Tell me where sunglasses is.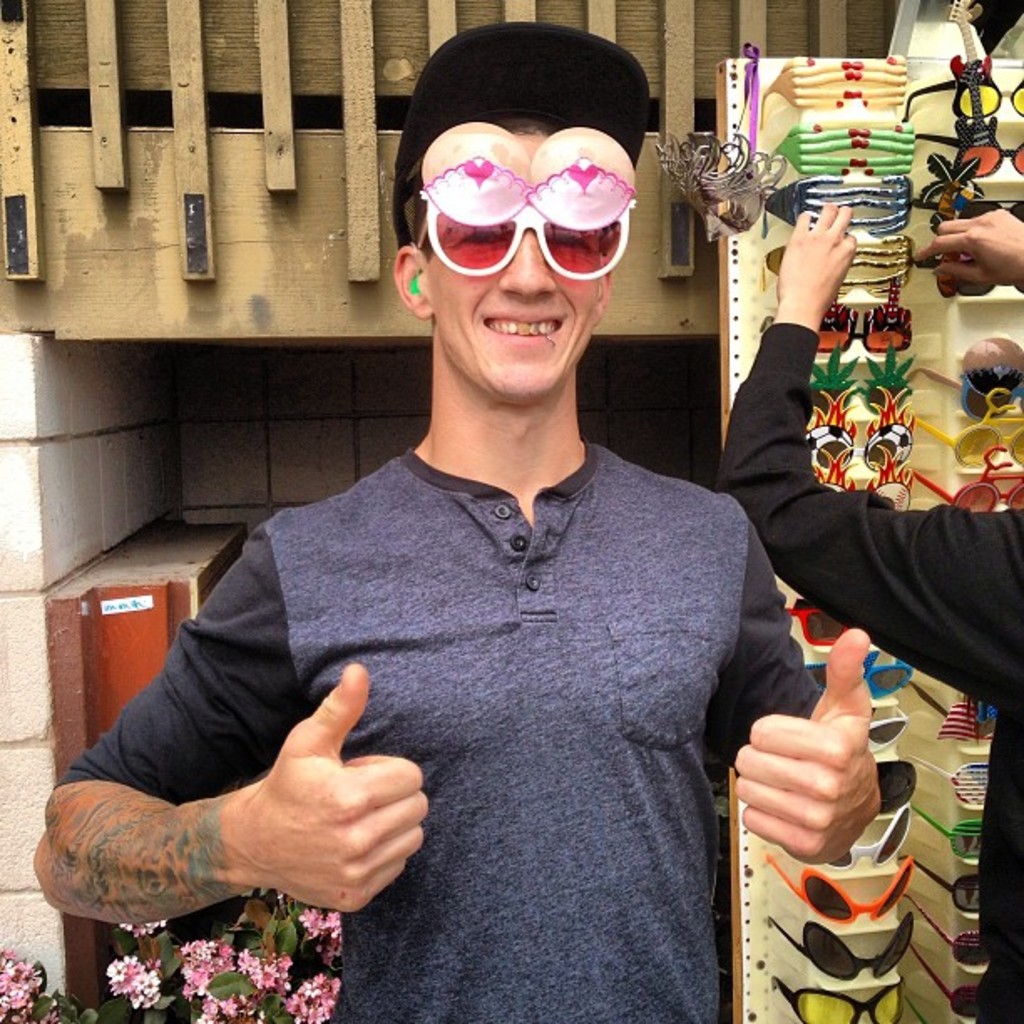
sunglasses is at BBox(760, 847, 914, 930).
